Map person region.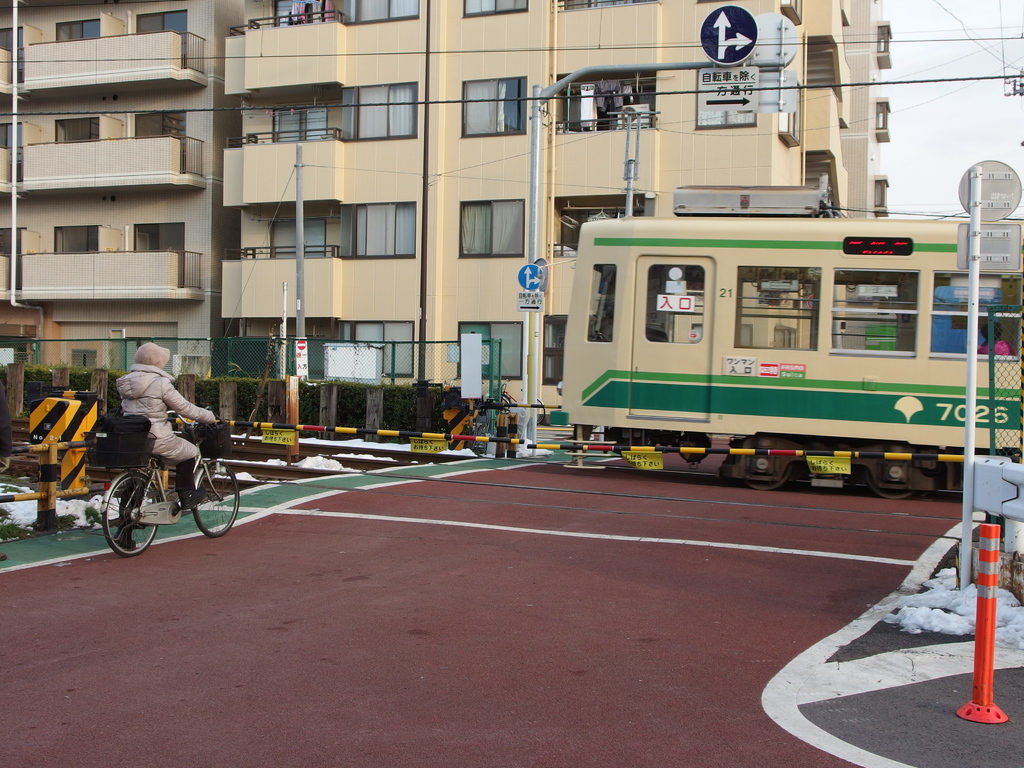
Mapped to 113, 340, 205, 547.
